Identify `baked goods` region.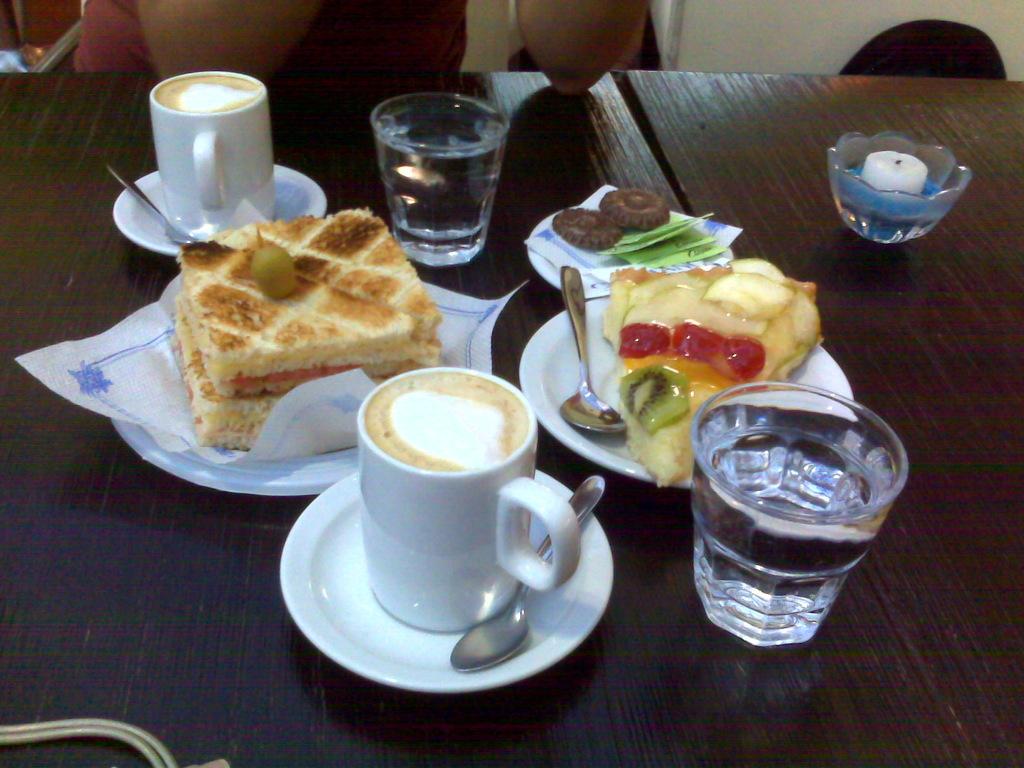
Region: 593,257,830,484.
